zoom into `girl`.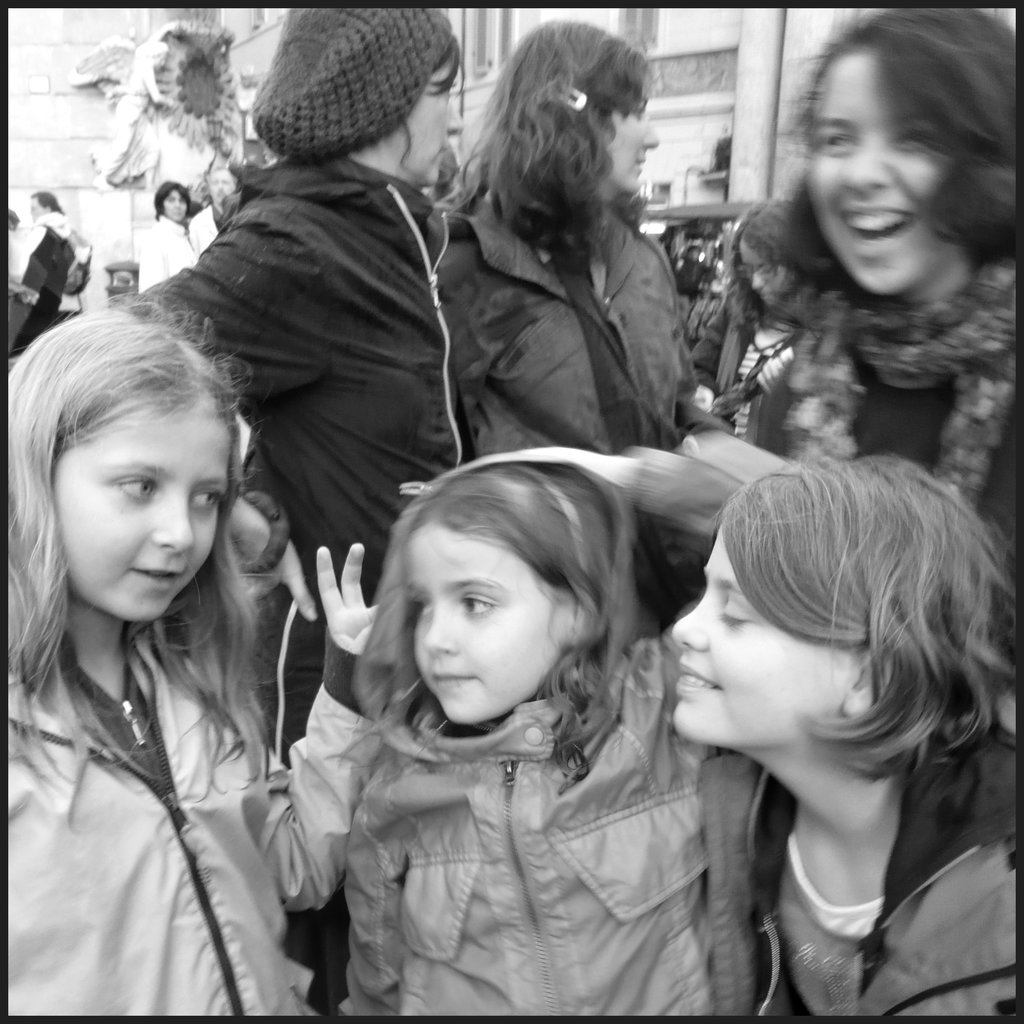
Zoom target: (left=441, top=0, right=698, bottom=421).
